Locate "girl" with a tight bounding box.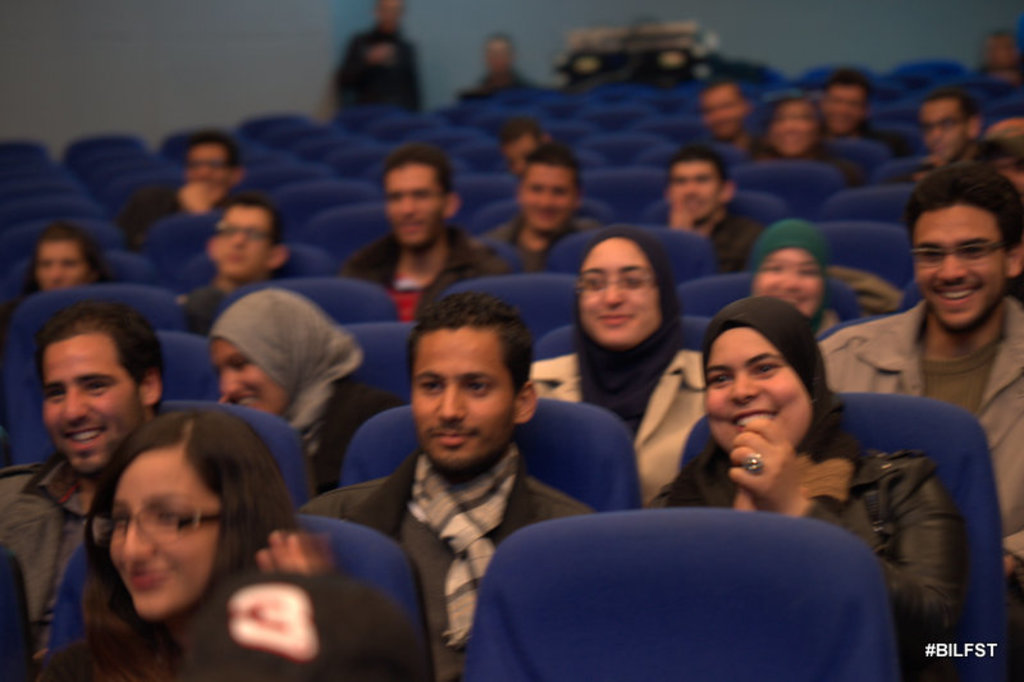
x1=658, y1=289, x2=972, y2=681.
